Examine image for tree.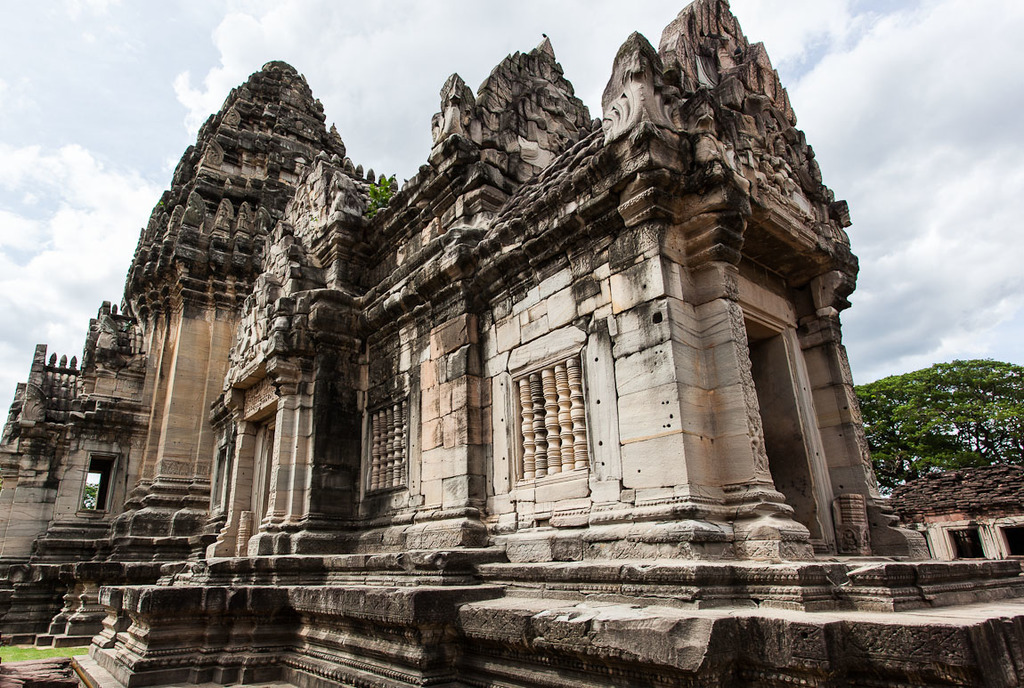
Examination result: {"left": 857, "top": 362, "right": 1023, "bottom": 499}.
